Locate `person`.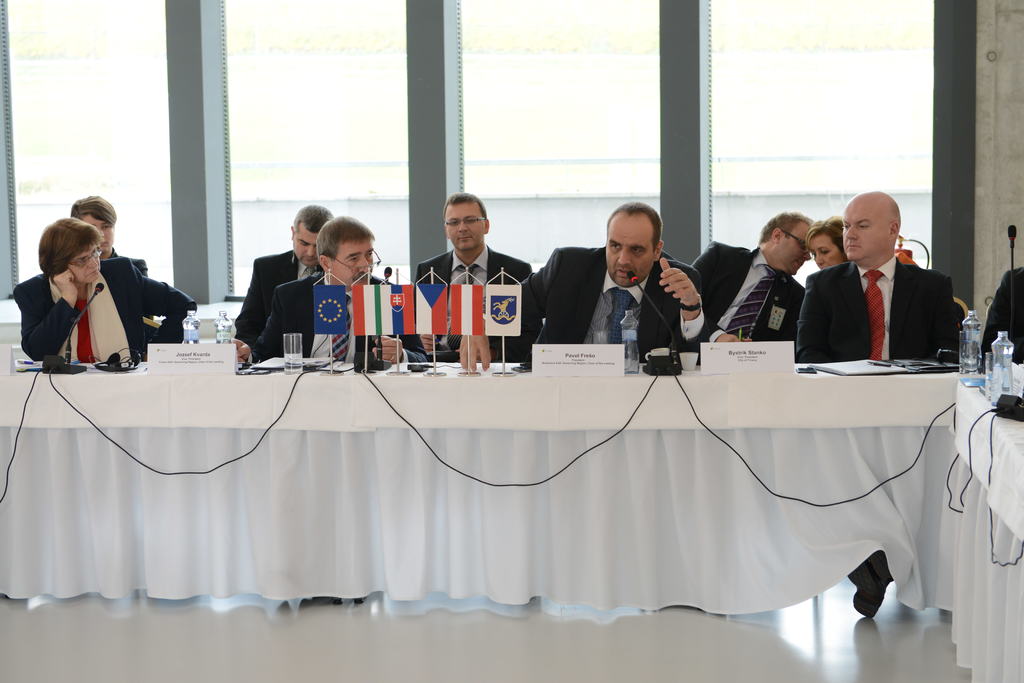
Bounding box: region(72, 196, 147, 278).
